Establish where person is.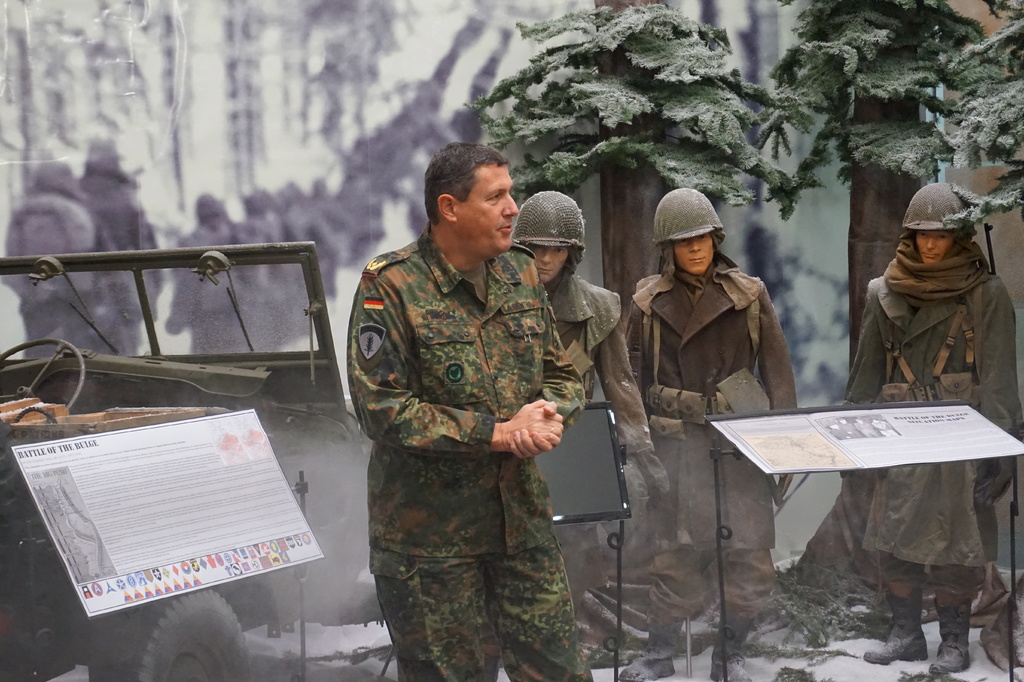
Established at pyautogui.locateOnScreen(605, 182, 806, 507).
